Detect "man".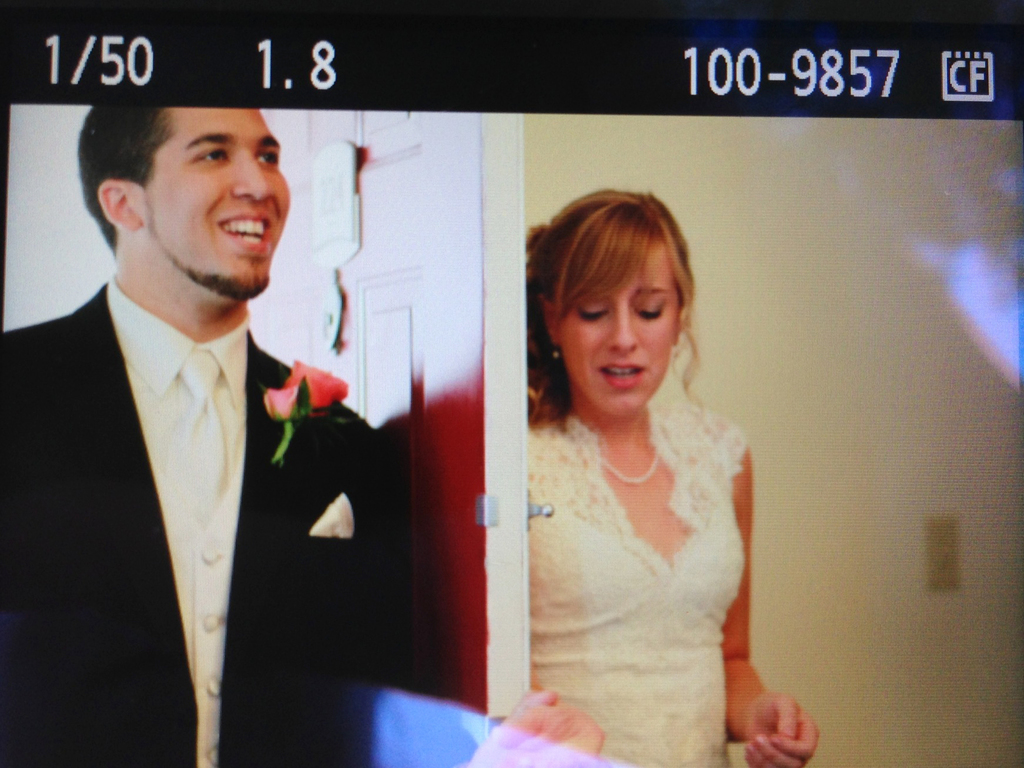
Detected at detection(6, 80, 375, 753).
